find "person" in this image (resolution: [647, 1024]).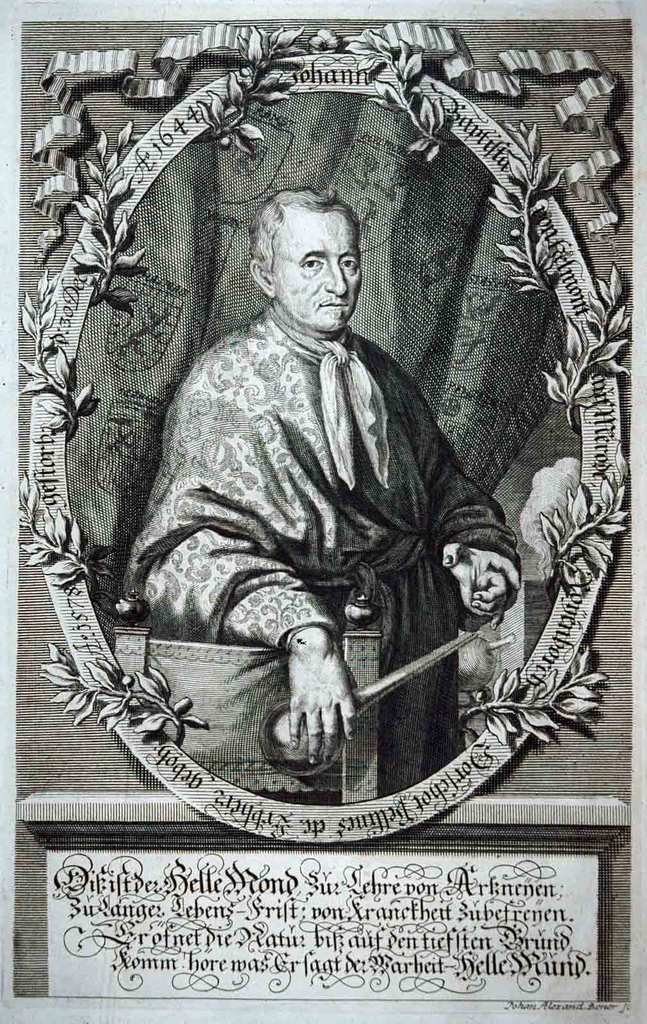
bbox(119, 177, 536, 837).
